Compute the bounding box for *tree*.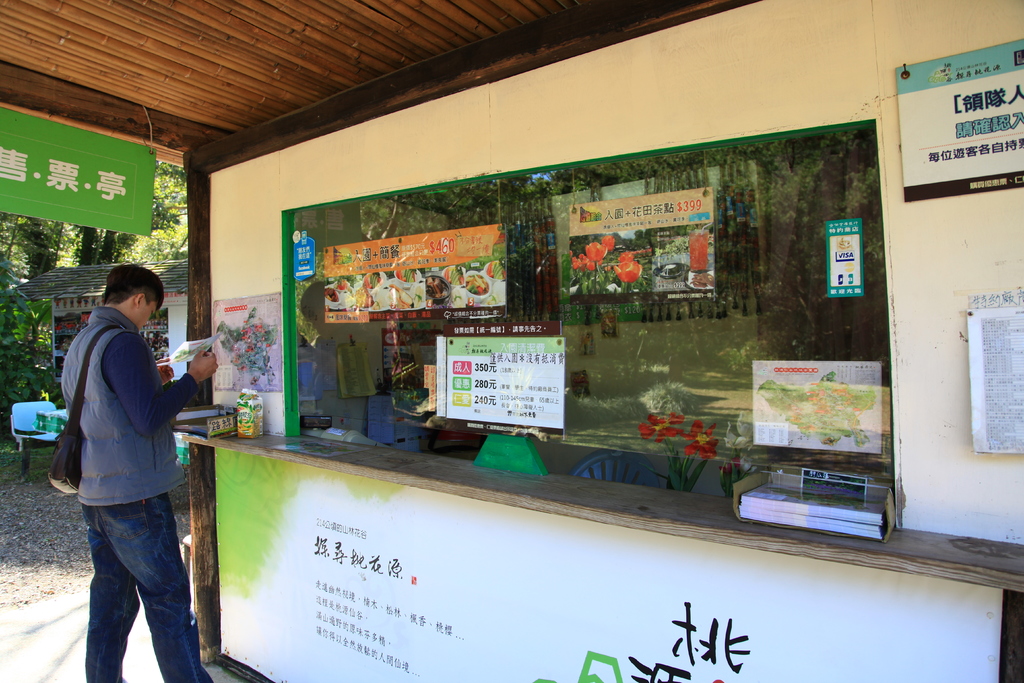
select_region(0, 160, 192, 443).
